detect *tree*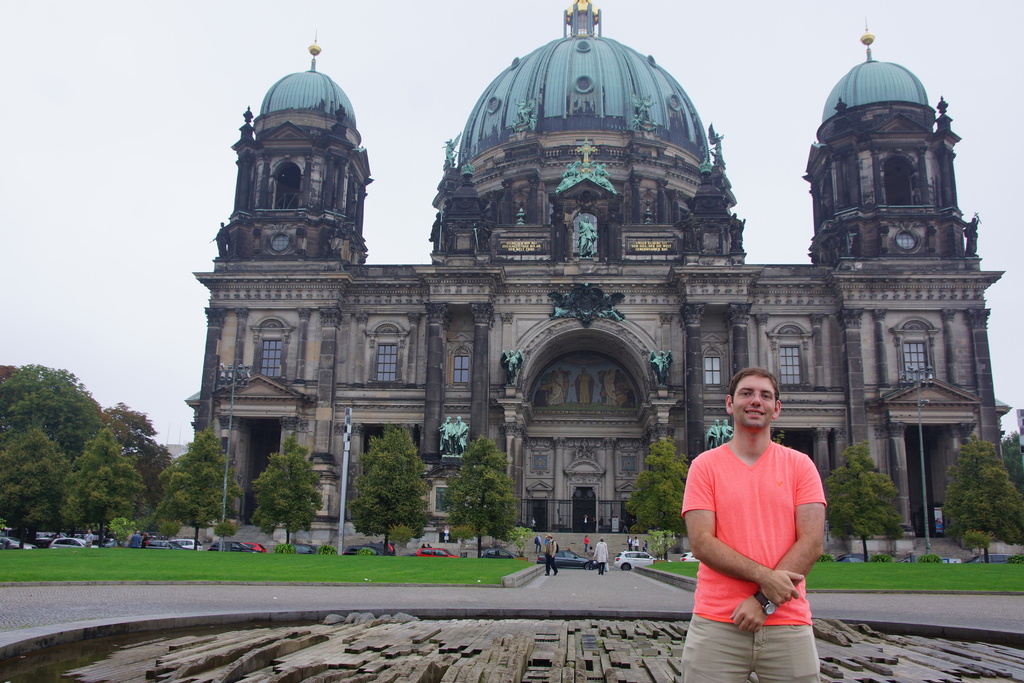
l=349, t=424, r=430, b=557
